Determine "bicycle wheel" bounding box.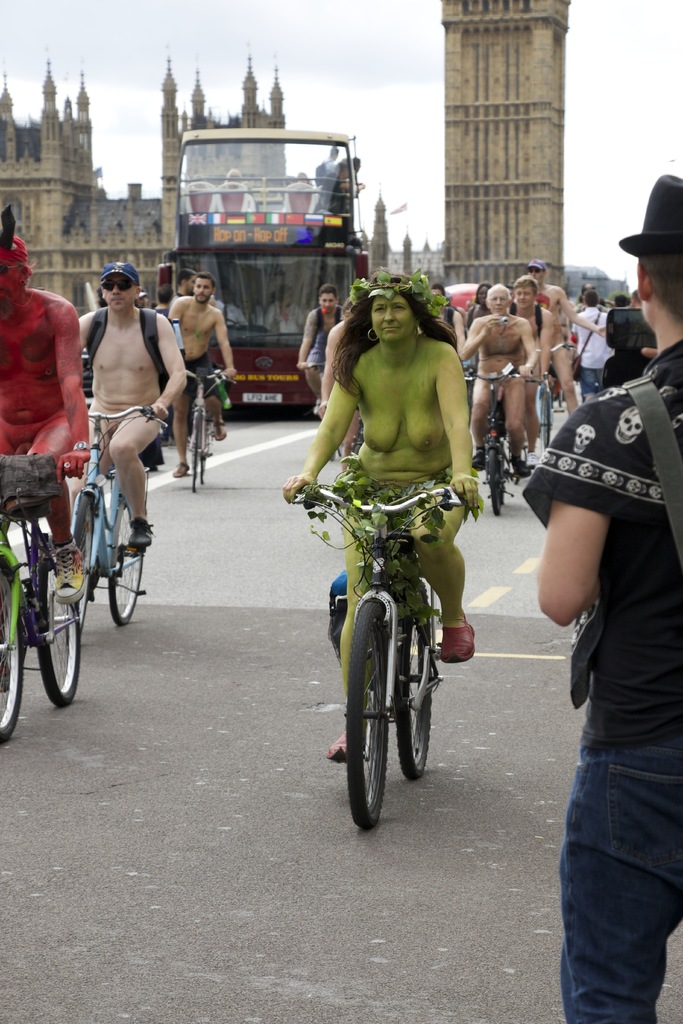
Determined: <box>104,499,141,627</box>.
